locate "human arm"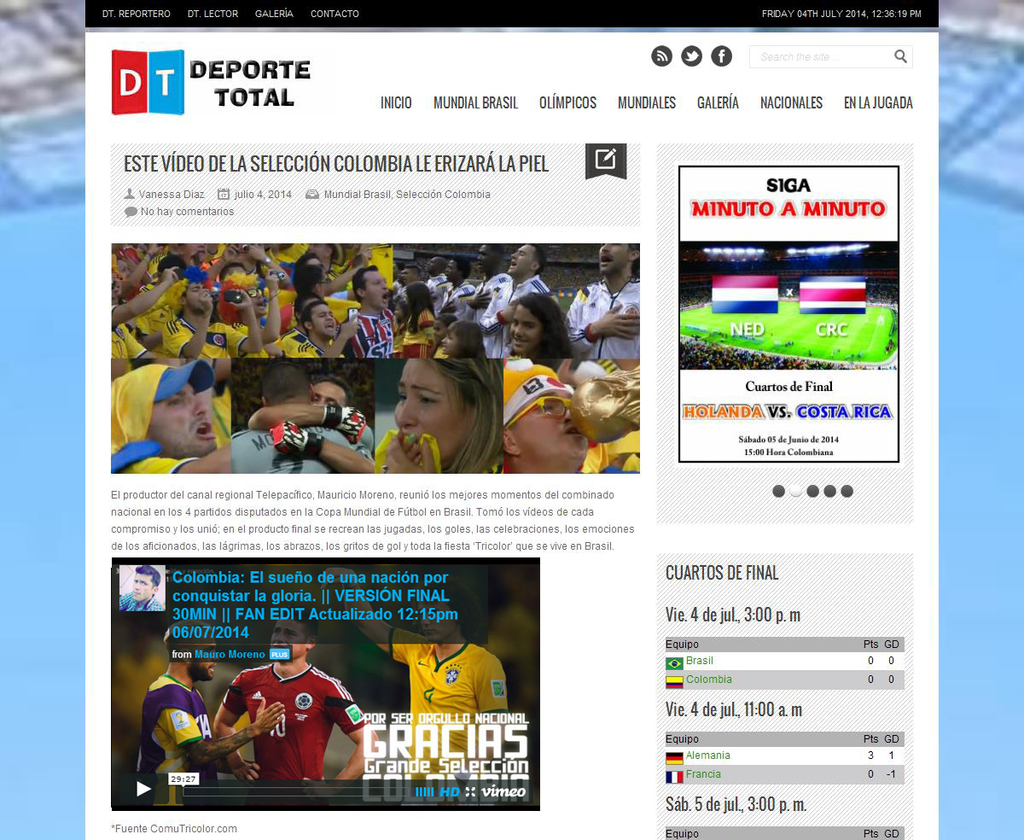
[left=110, top=263, right=180, bottom=330]
